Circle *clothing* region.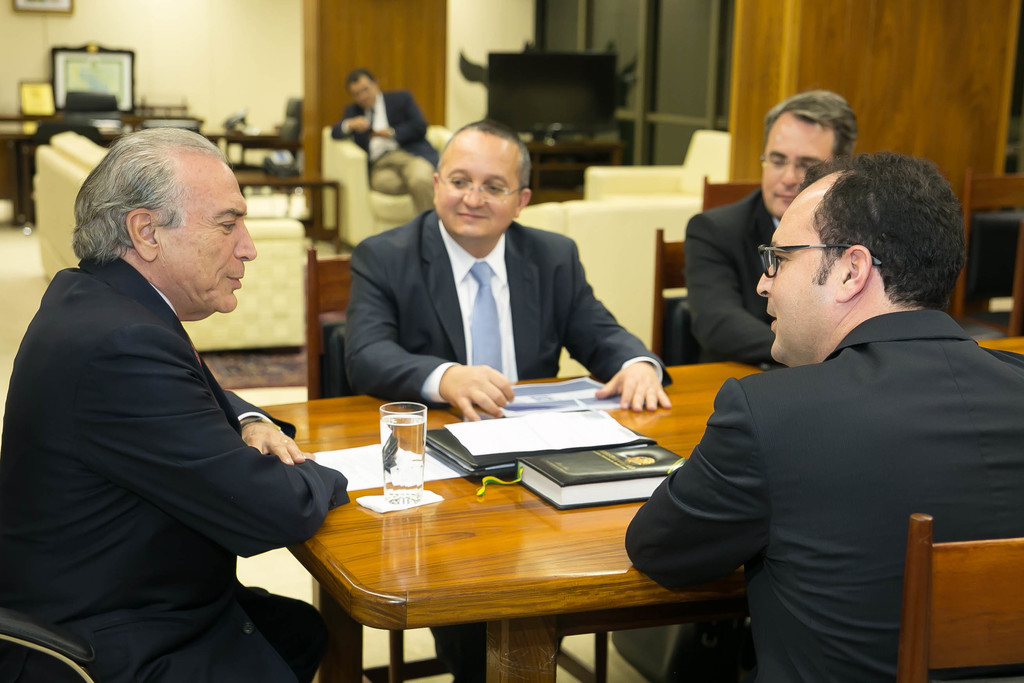
Region: 323, 86, 444, 215.
